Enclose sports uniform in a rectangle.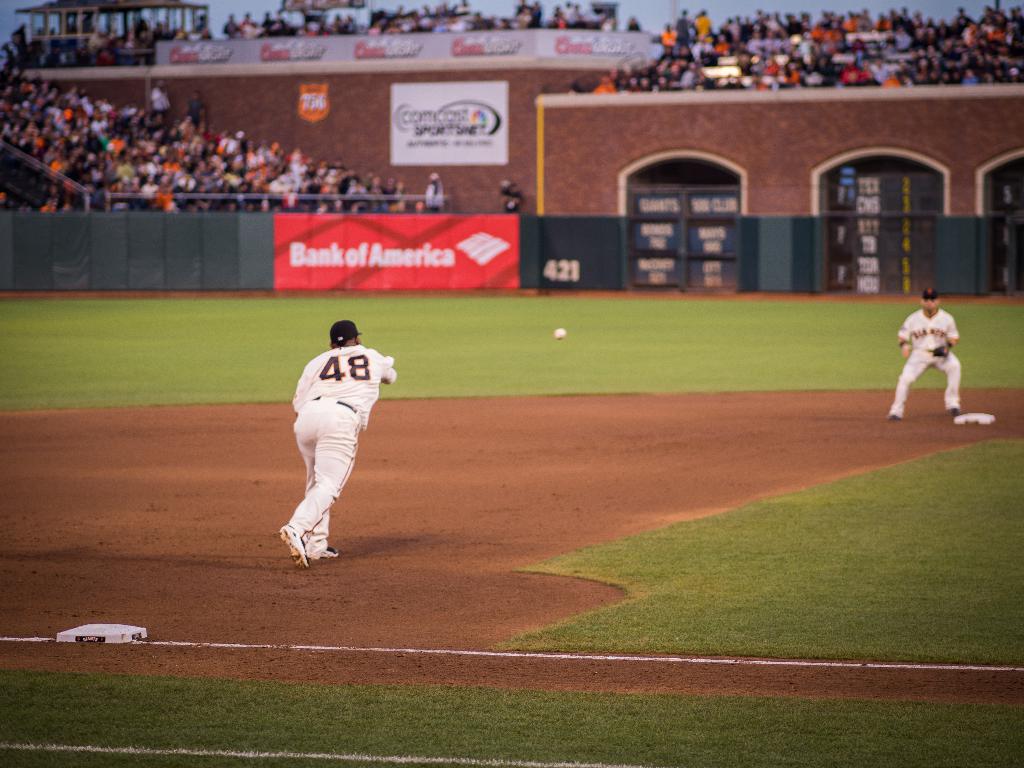
detection(268, 308, 389, 556).
